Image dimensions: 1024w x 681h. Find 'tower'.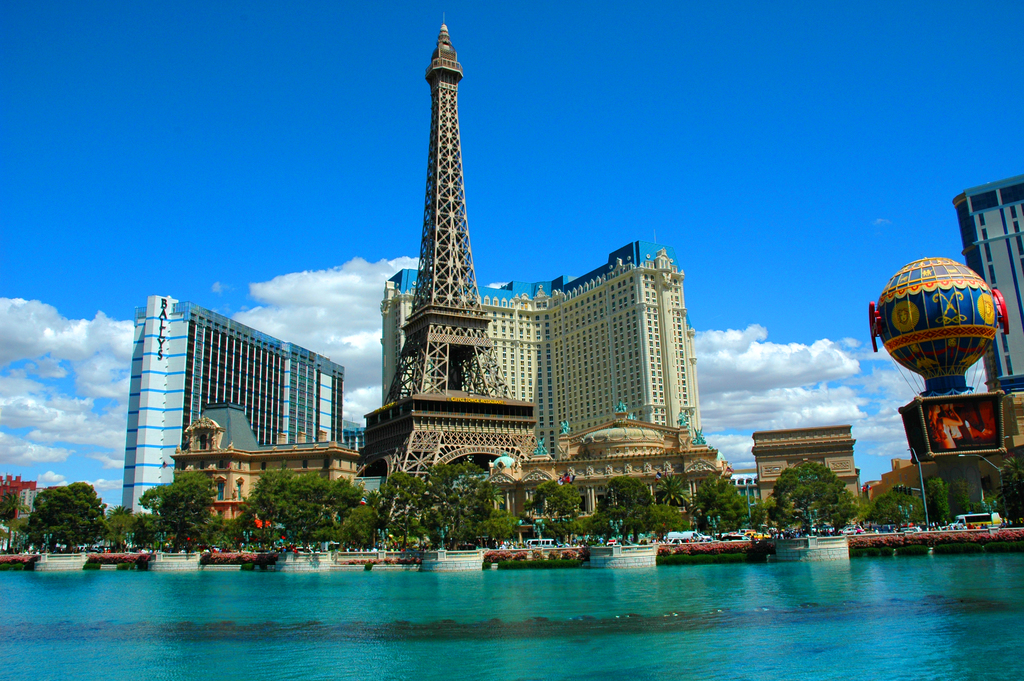
<bbox>952, 170, 1023, 395</bbox>.
